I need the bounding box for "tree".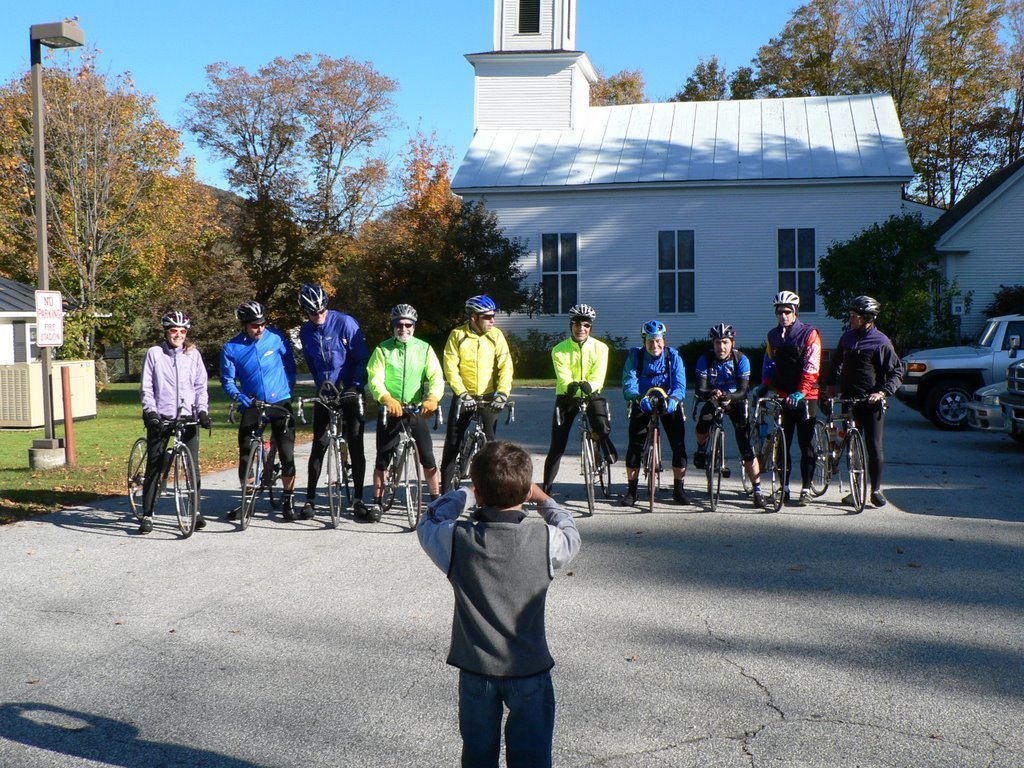
Here it is: box=[229, 168, 314, 343].
